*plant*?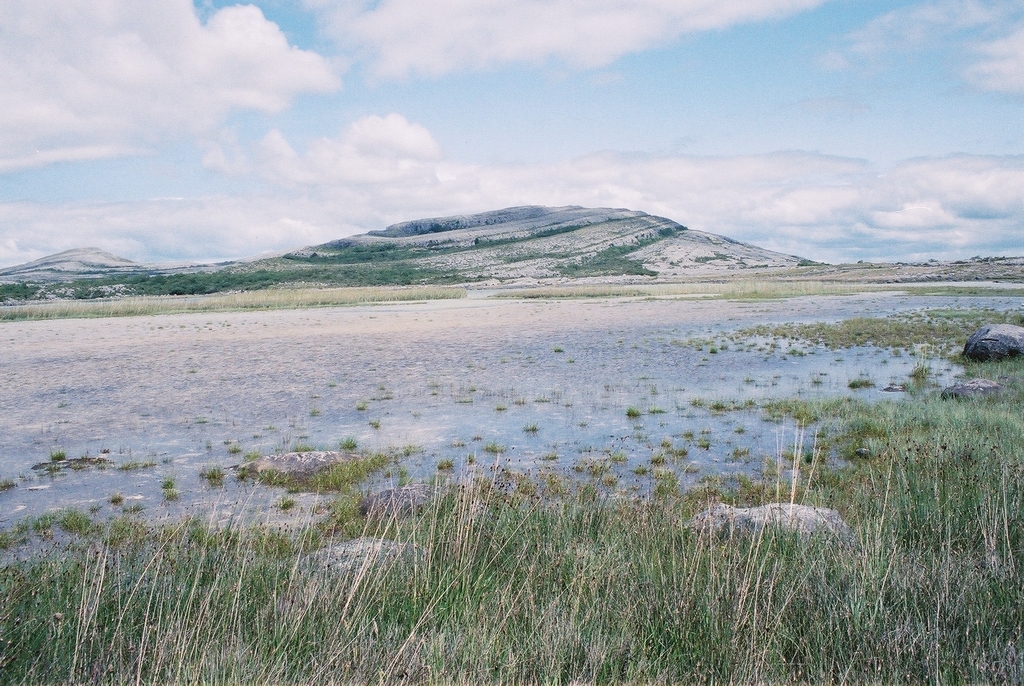
{"x1": 367, "y1": 418, "x2": 383, "y2": 429}
